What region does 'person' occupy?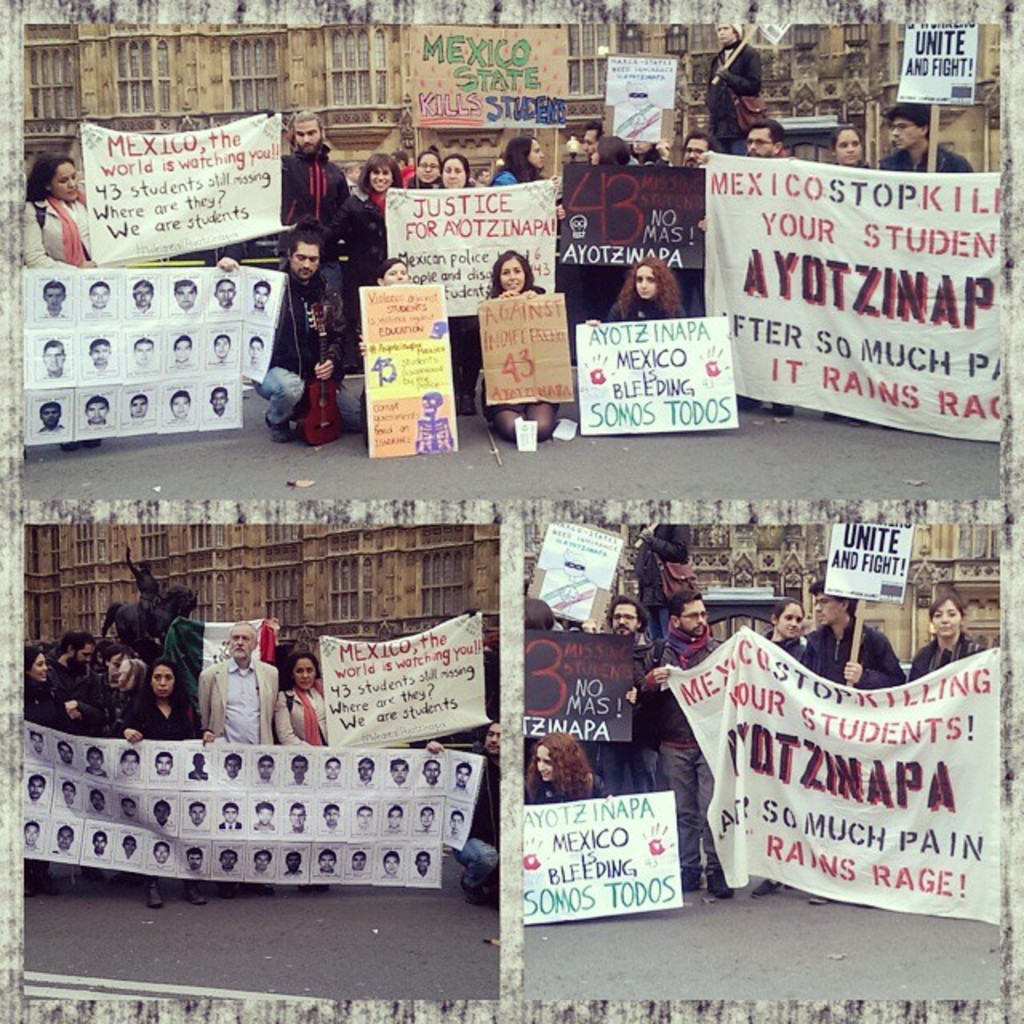
Rect(208, 384, 234, 411).
